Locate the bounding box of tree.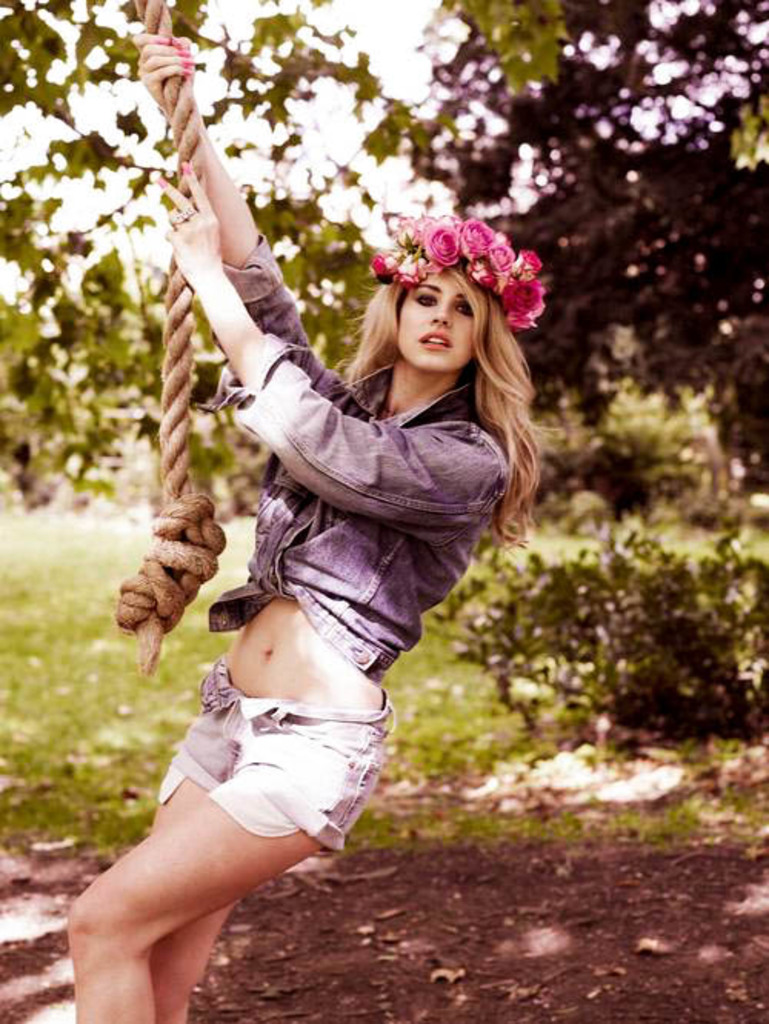
Bounding box: pyautogui.locateOnScreen(0, 0, 767, 749).
